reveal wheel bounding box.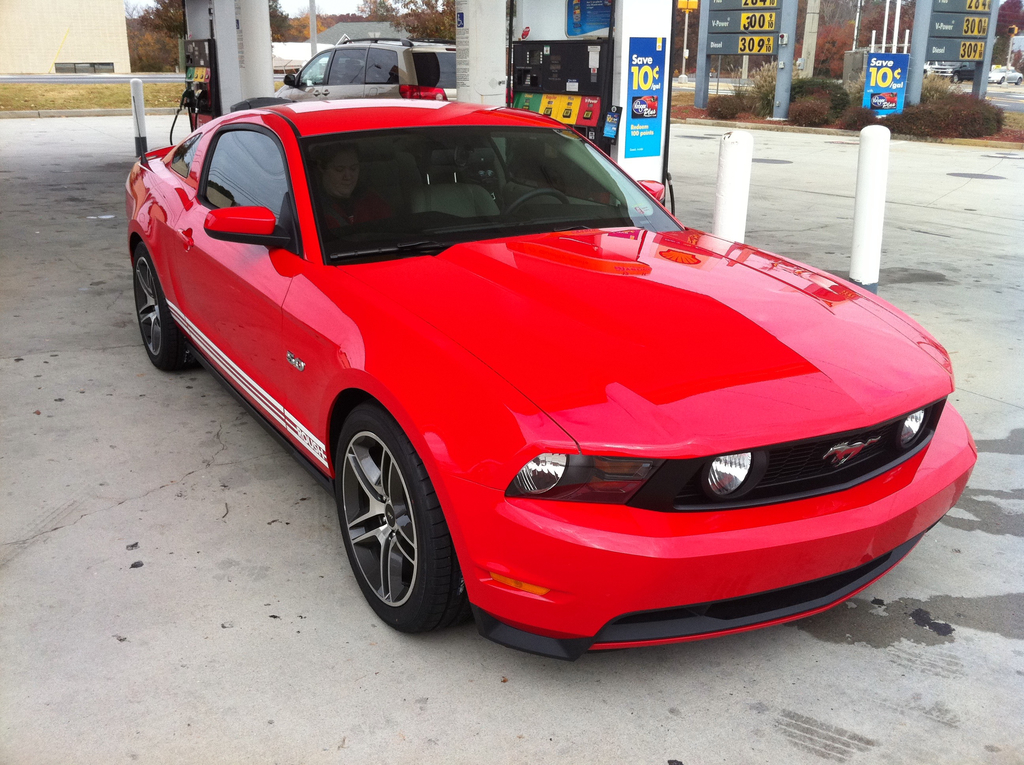
Revealed: box=[136, 242, 198, 370].
